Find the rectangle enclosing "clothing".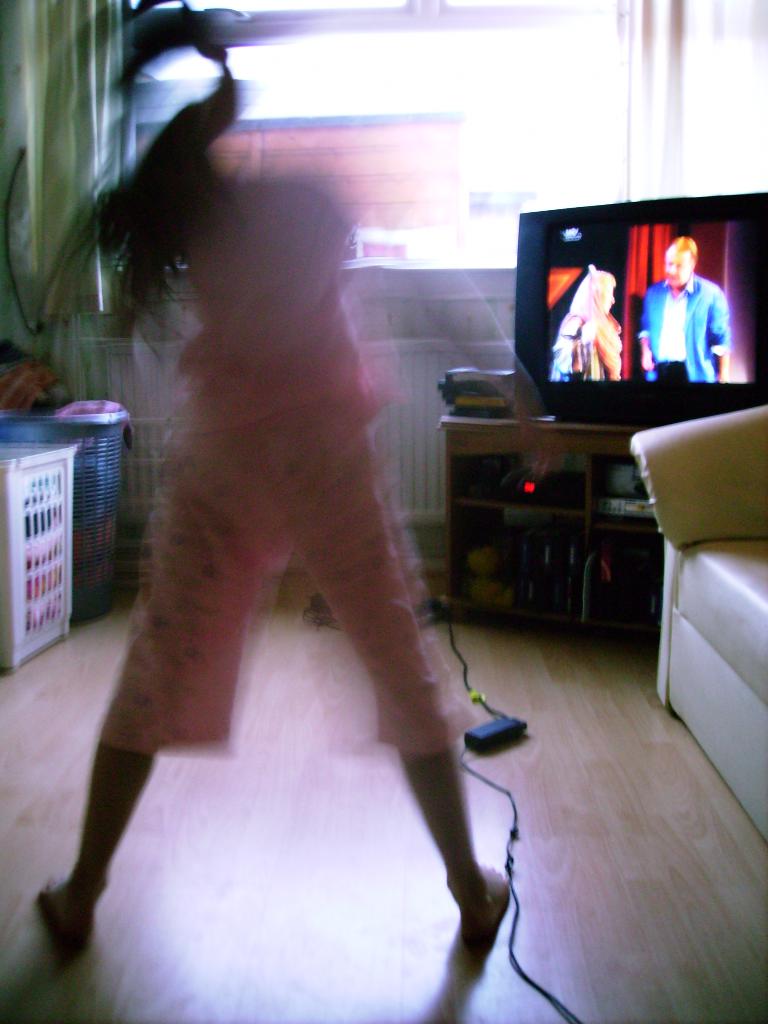
box(93, 98, 466, 866).
